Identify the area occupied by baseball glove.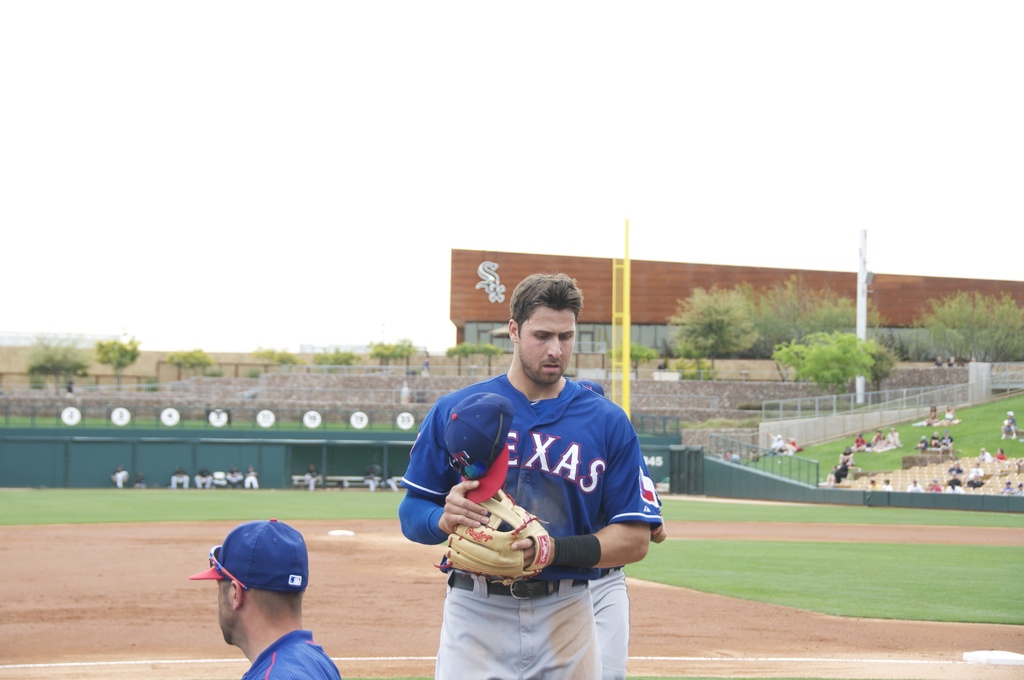
Area: <box>445,488,549,597</box>.
